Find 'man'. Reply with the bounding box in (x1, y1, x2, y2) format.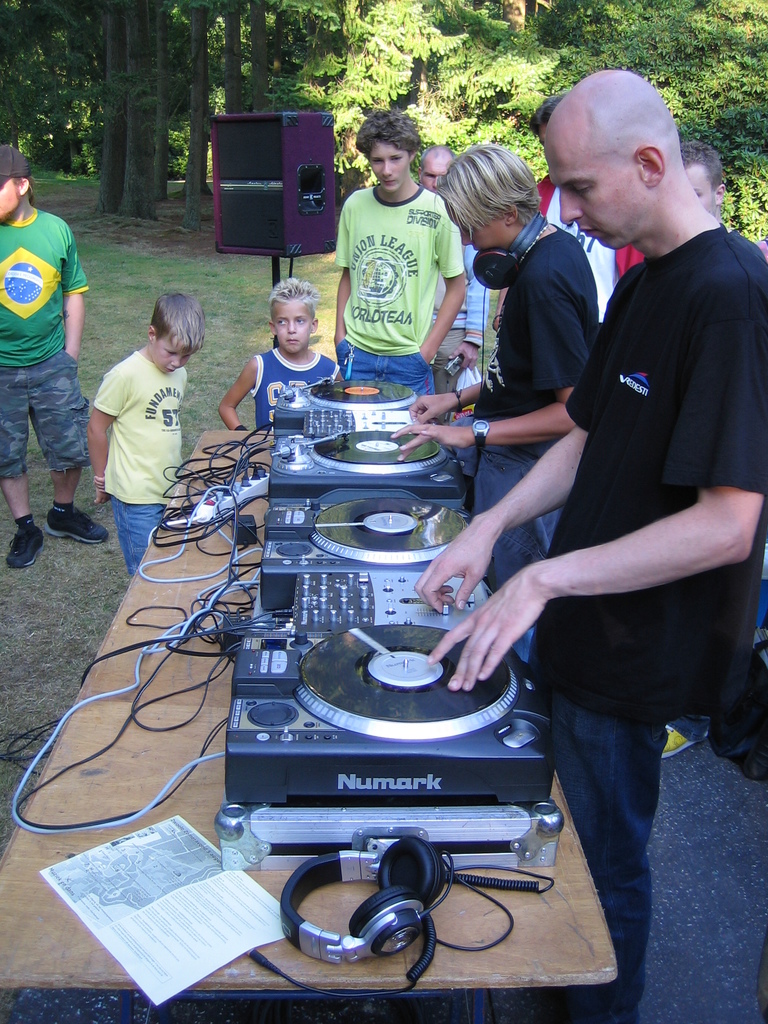
(682, 136, 723, 216).
